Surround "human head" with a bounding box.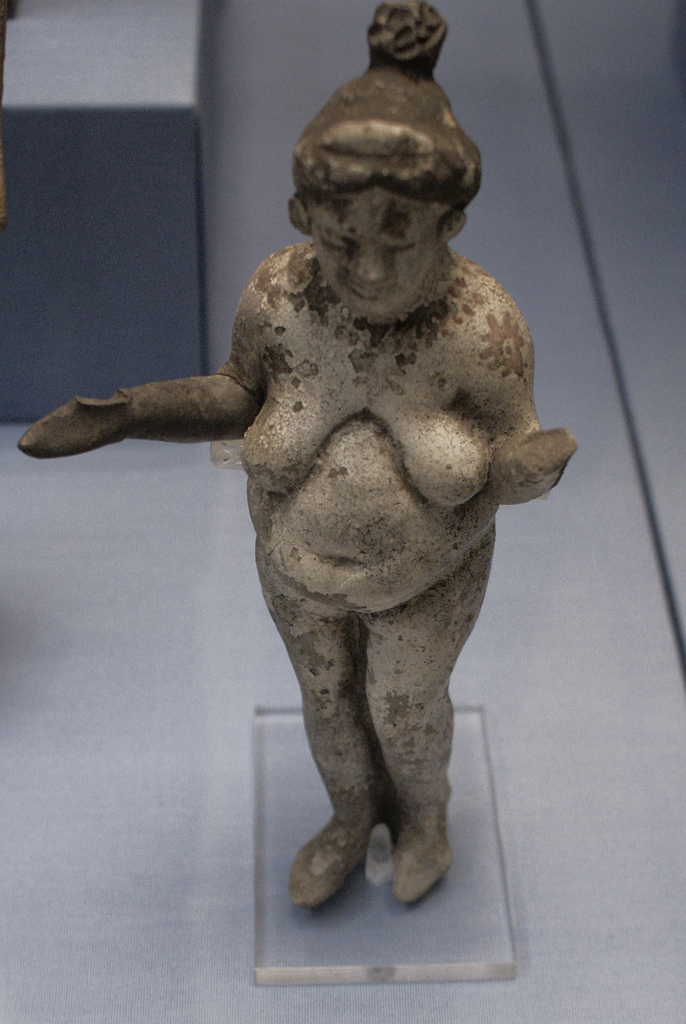
bbox=(290, 26, 484, 297).
